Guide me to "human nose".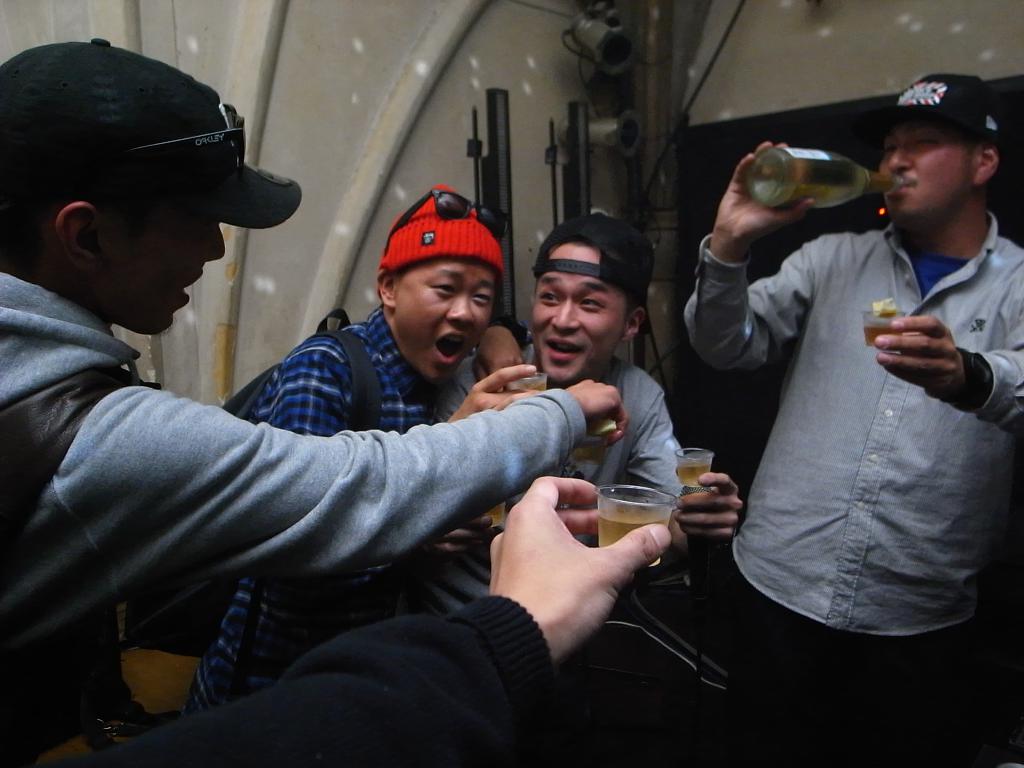
Guidance: [200, 227, 228, 260].
